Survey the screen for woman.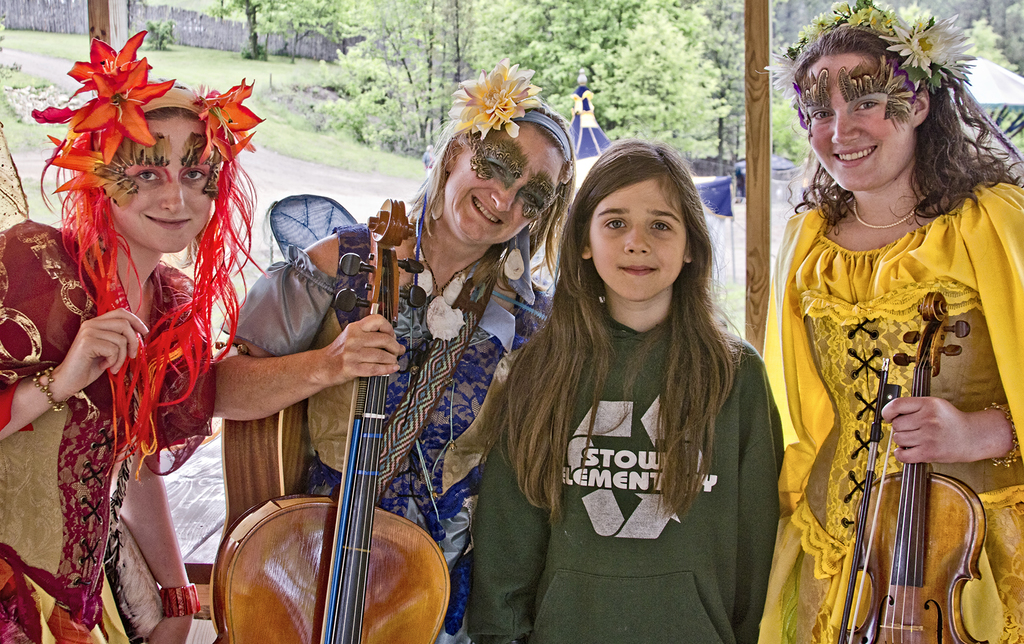
Survey found: [left=748, top=42, right=1023, bottom=643].
